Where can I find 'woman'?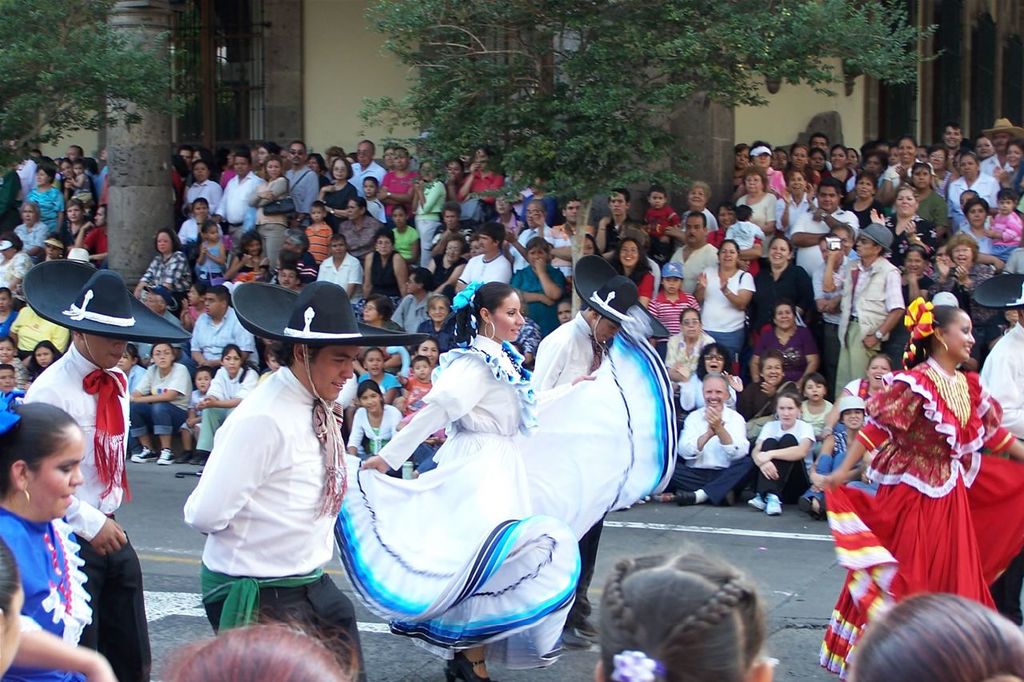
You can find it at [left=254, top=153, right=295, bottom=271].
